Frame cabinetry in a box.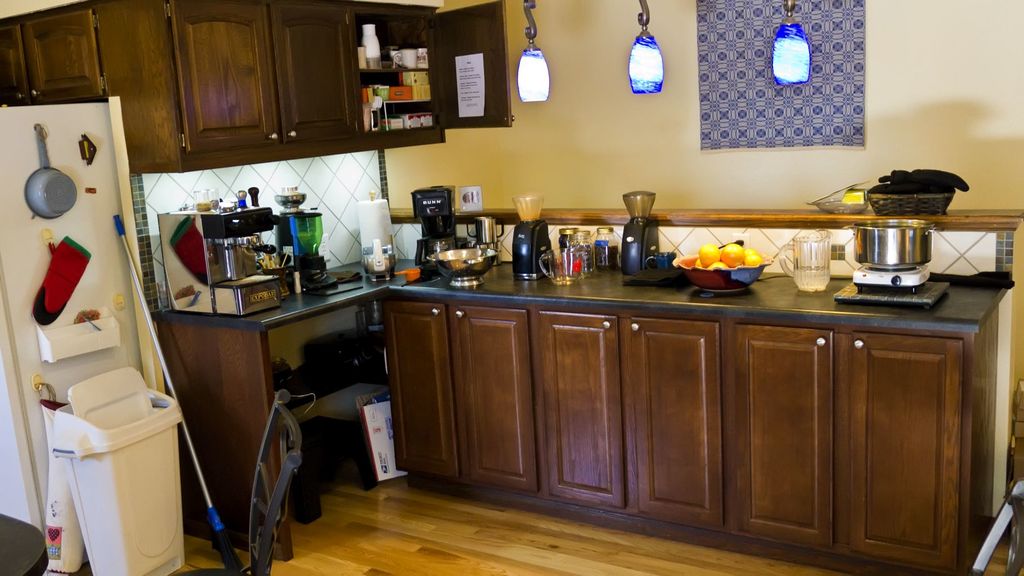
(x1=267, y1=0, x2=356, y2=157).
